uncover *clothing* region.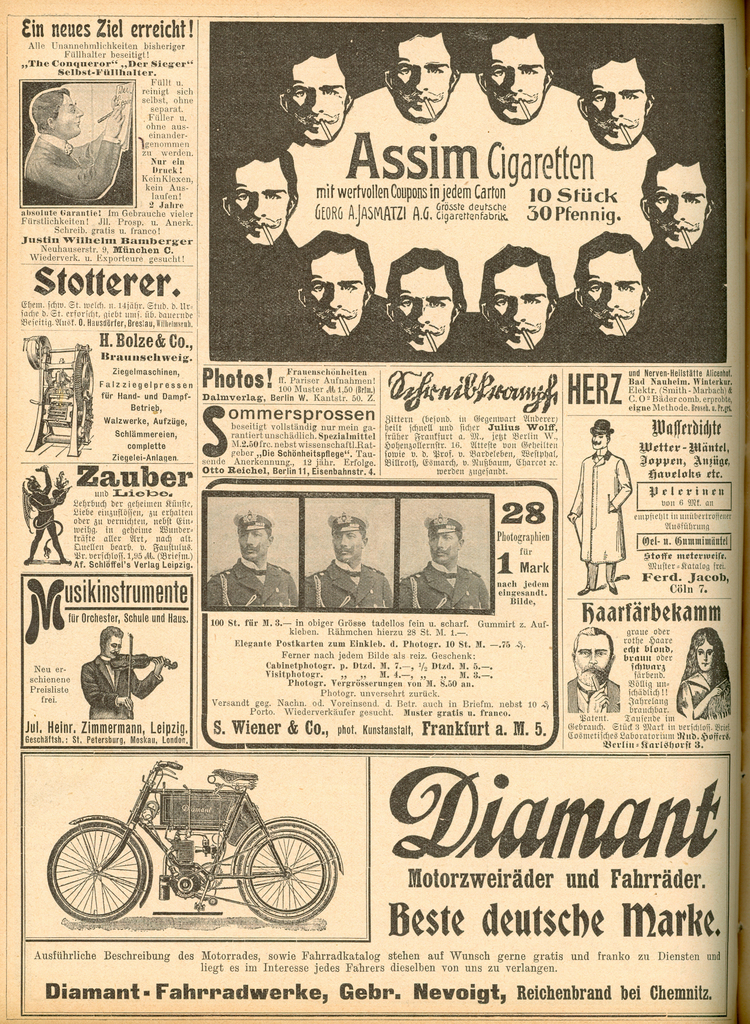
Uncovered: detection(79, 655, 165, 733).
